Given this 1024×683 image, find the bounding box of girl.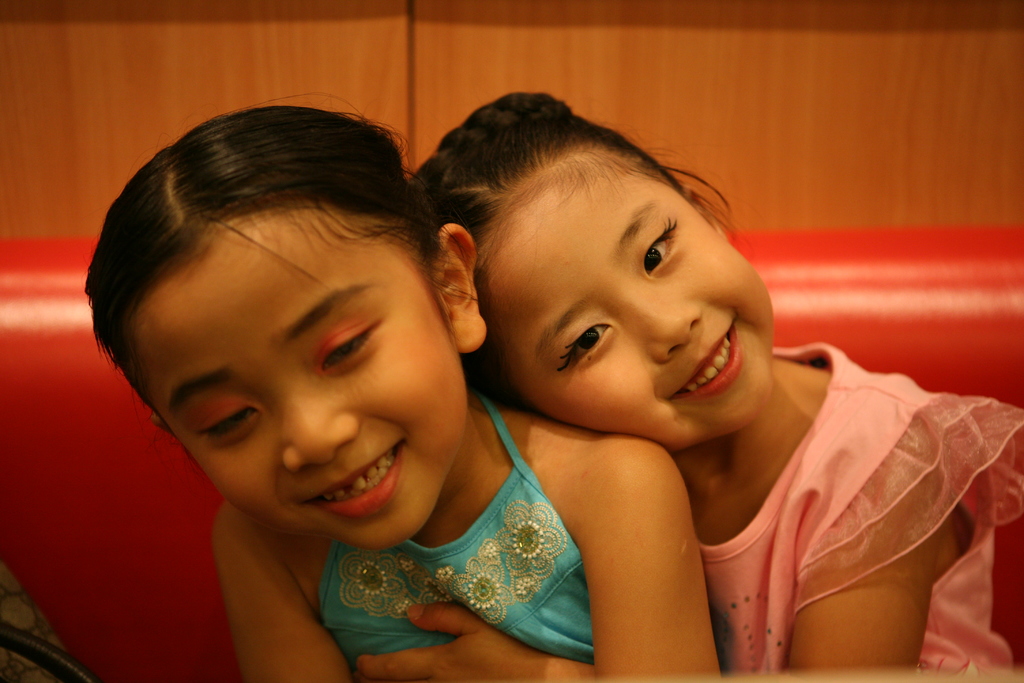
BBox(356, 94, 1023, 681).
